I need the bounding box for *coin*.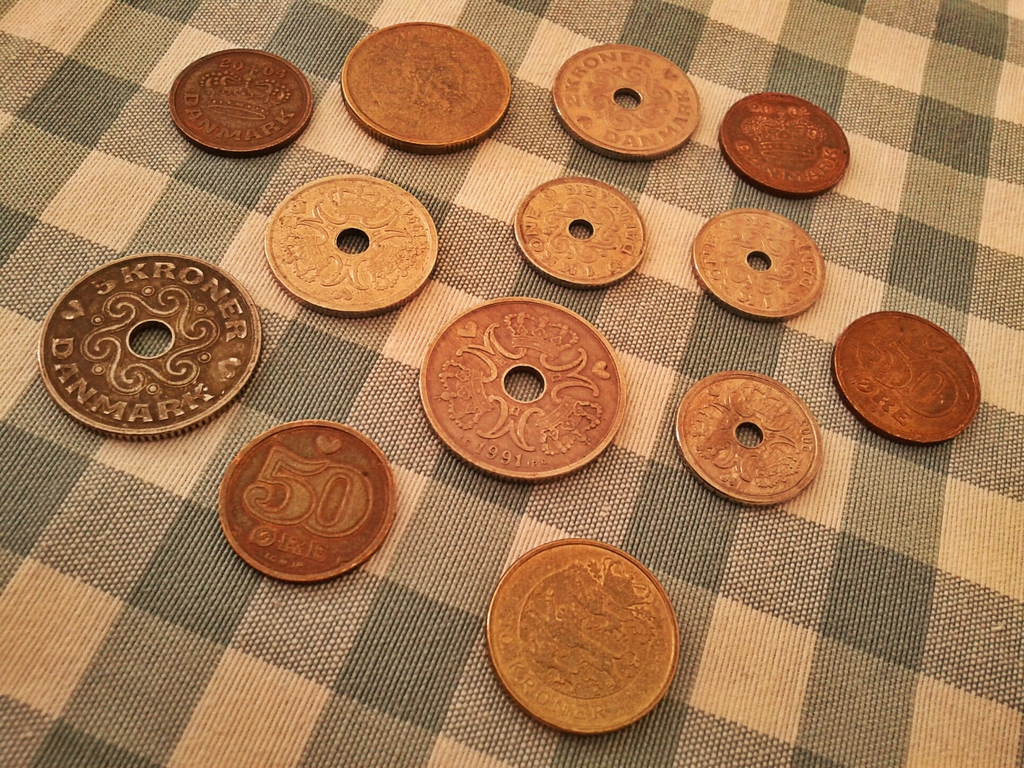
Here it is: <region>683, 204, 826, 314</region>.
